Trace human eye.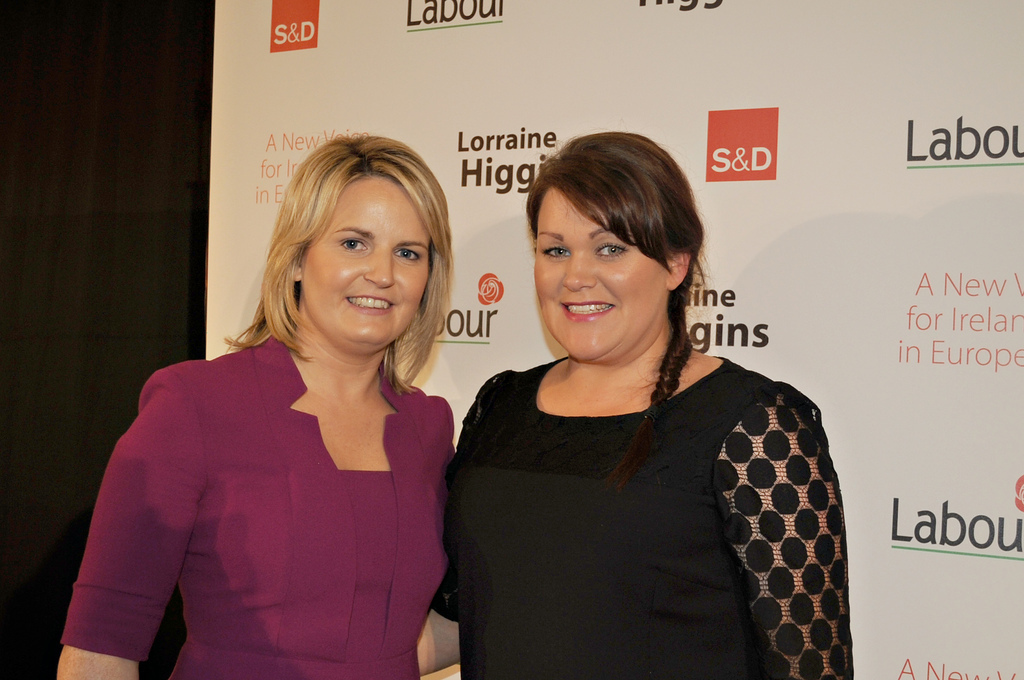
Traced to select_region(389, 249, 422, 262).
